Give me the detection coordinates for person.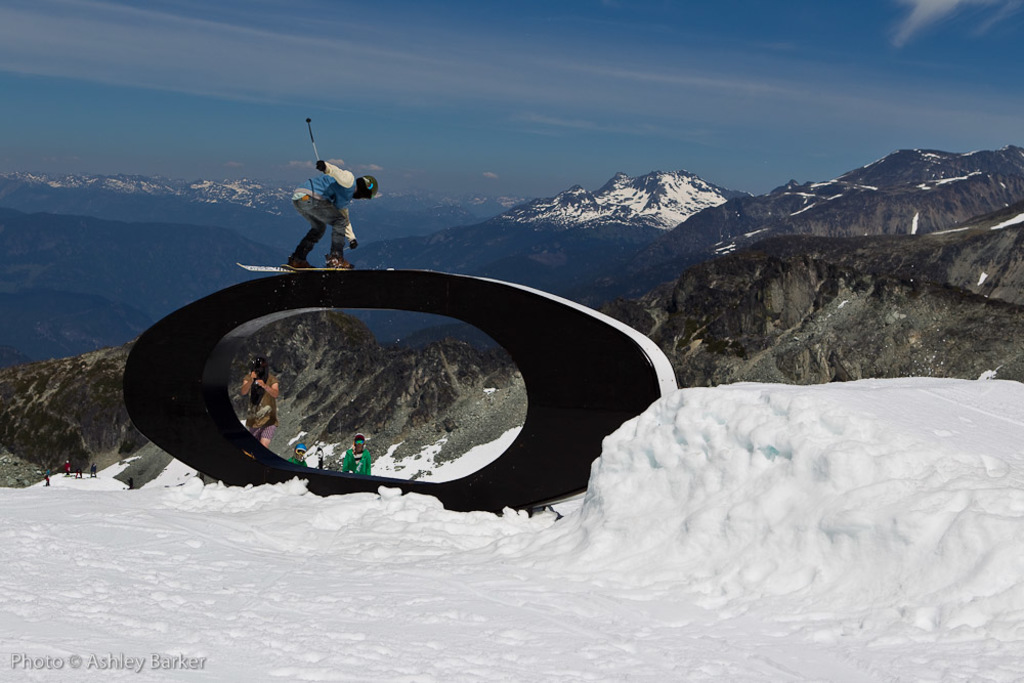
locate(287, 442, 311, 469).
